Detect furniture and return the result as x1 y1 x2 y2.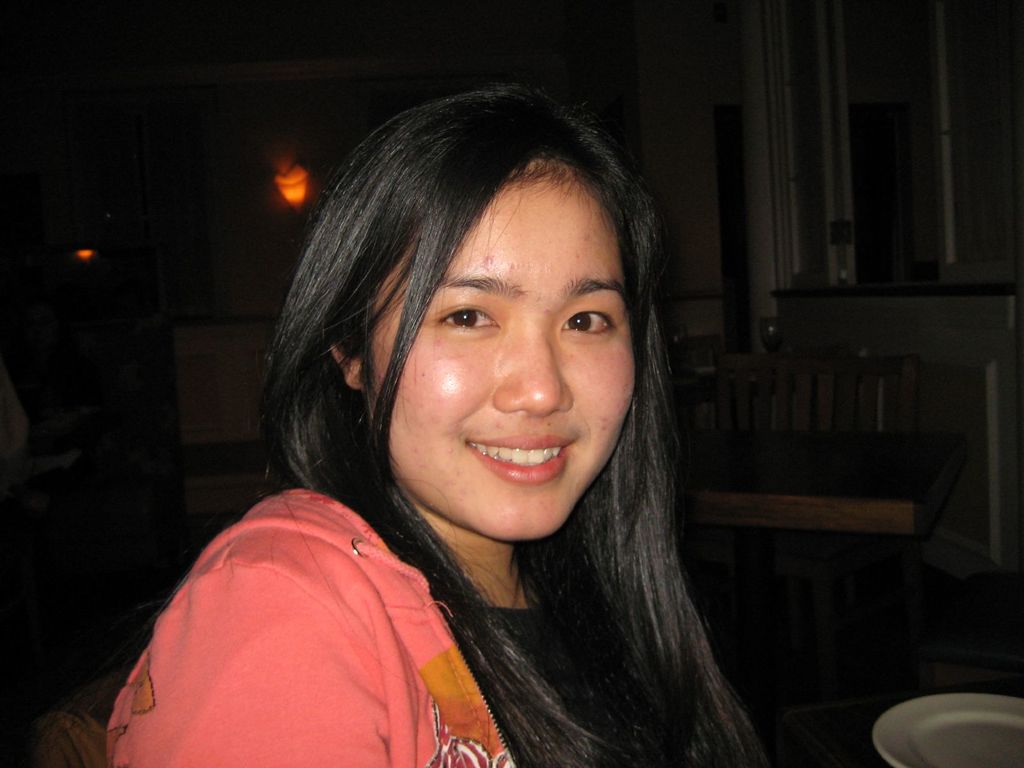
678 421 963 724.
